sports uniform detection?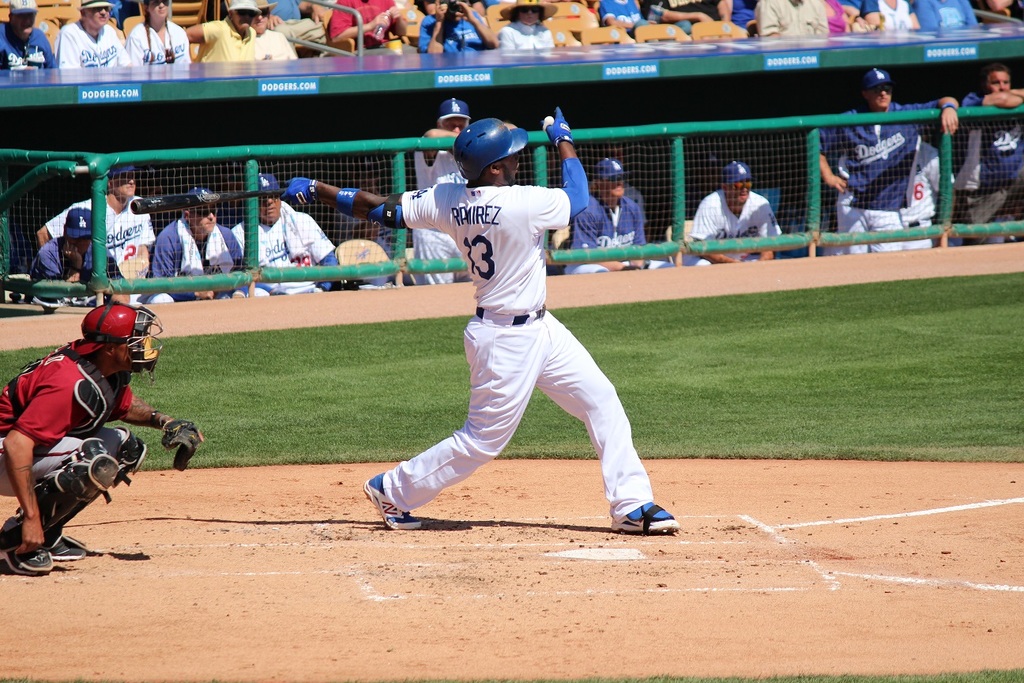
[left=820, top=92, right=942, bottom=265]
